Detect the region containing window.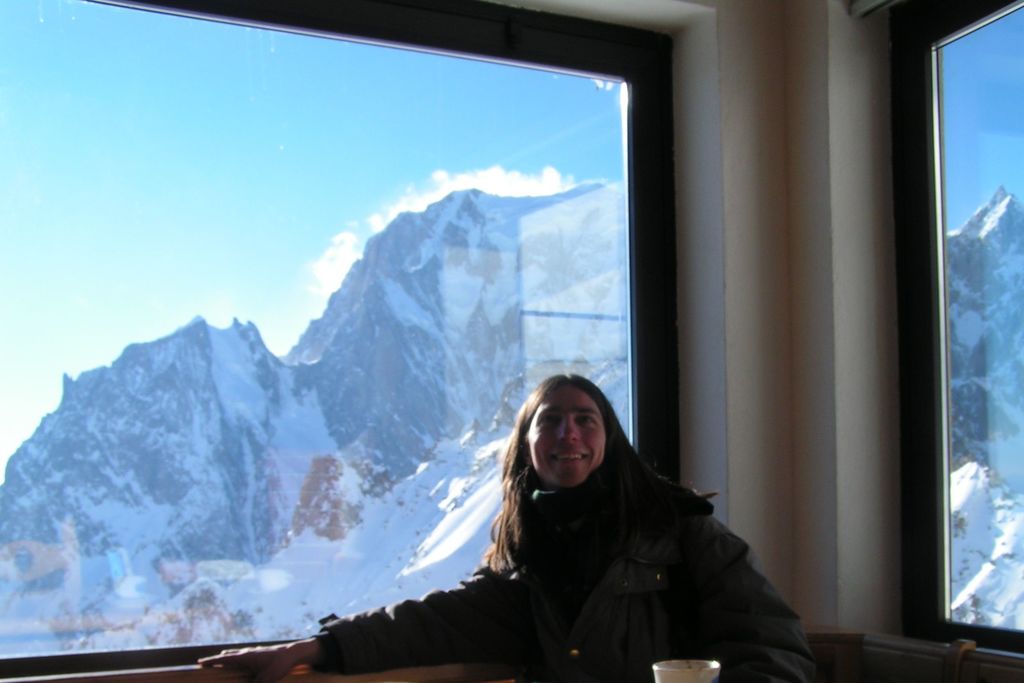
detection(805, 0, 1005, 658).
